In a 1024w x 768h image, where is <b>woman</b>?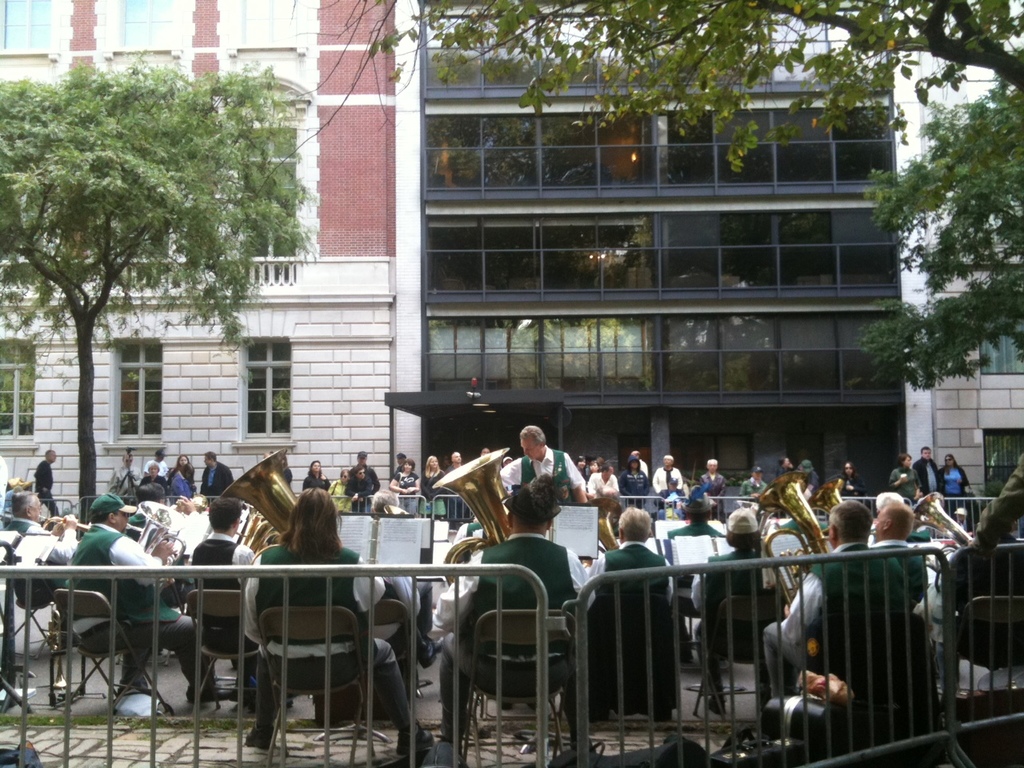
detection(588, 458, 598, 474).
